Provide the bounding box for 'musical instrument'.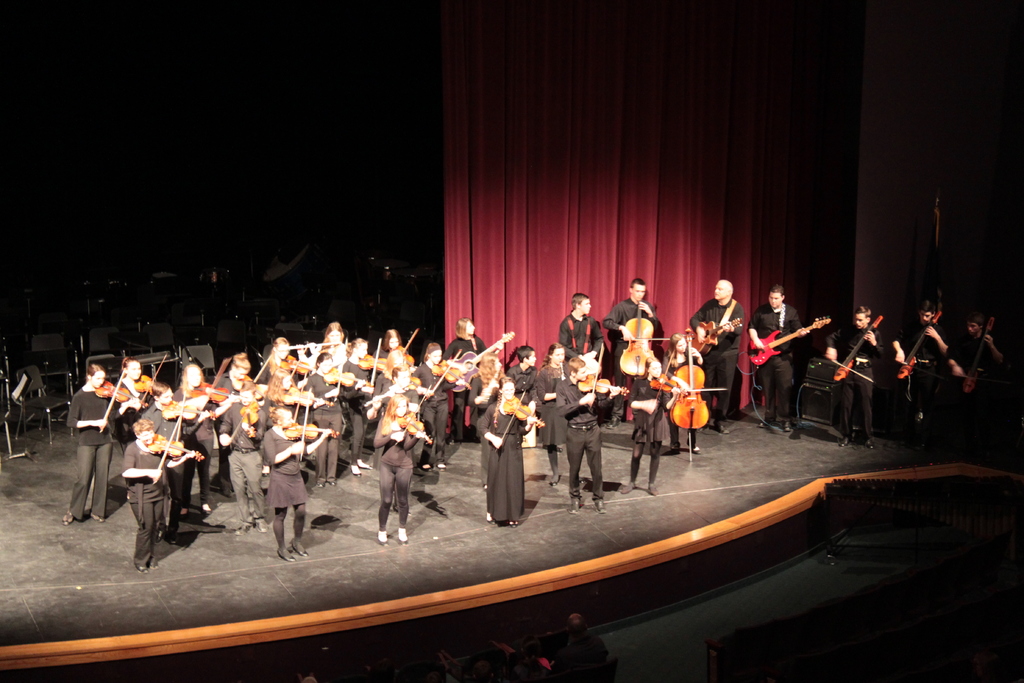
[left=432, top=350, right=471, bottom=390].
